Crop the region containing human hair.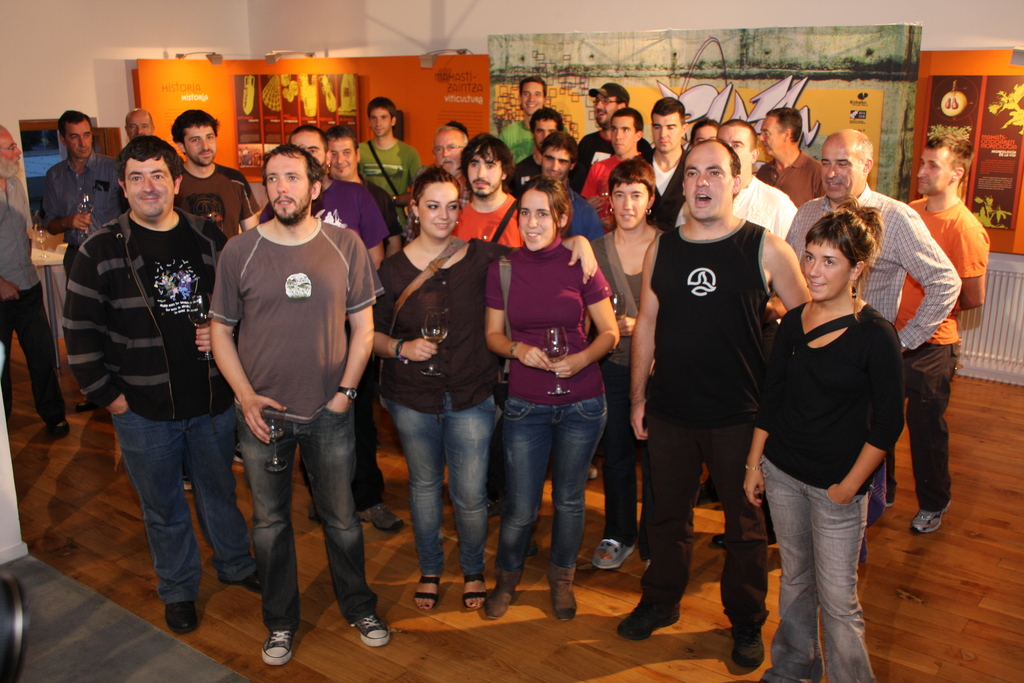
Crop region: (721,117,754,148).
